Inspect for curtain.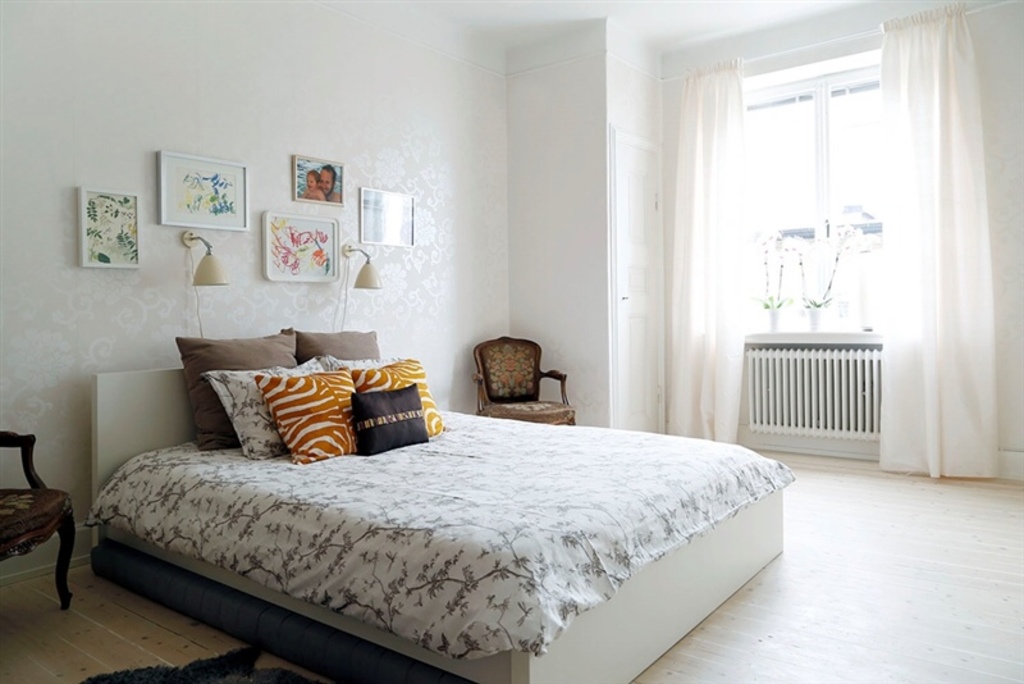
Inspection: (876, 0, 1000, 470).
